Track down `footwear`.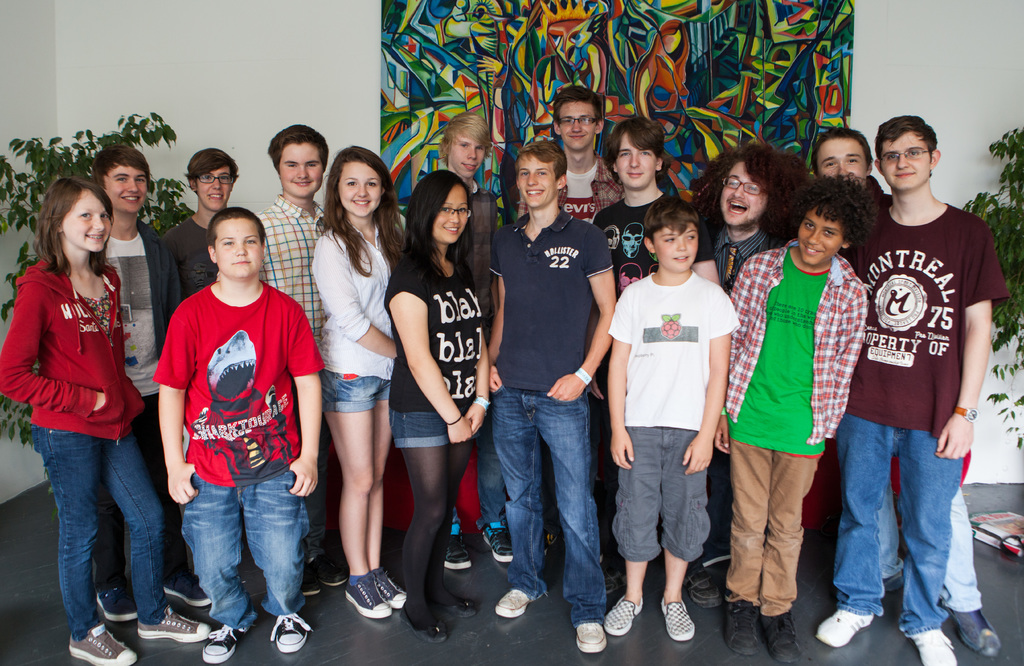
Tracked to region(436, 599, 481, 619).
